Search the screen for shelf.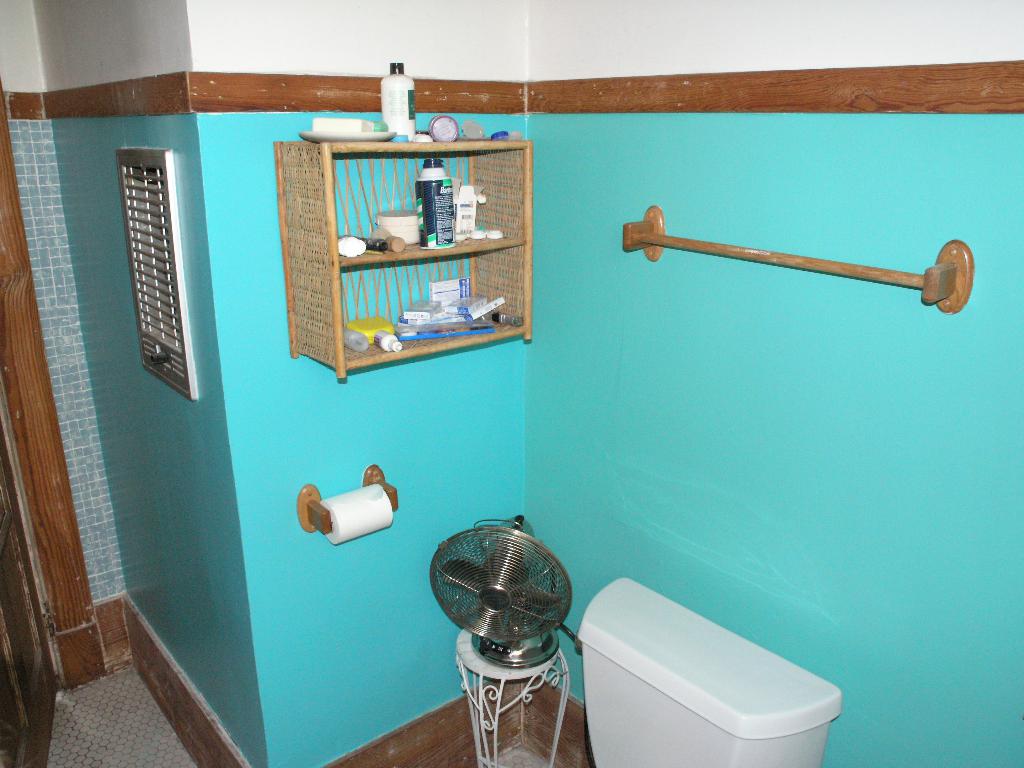
Found at detection(280, 140, 540, 384).
